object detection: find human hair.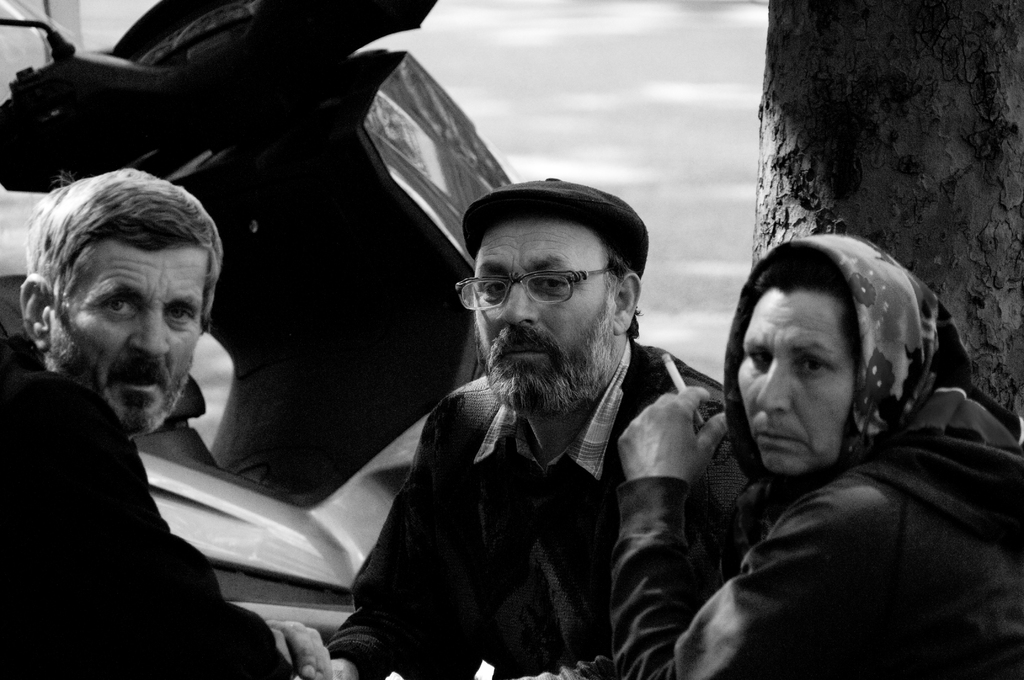
x1=24 y1=165 x2=232 y2=317.
